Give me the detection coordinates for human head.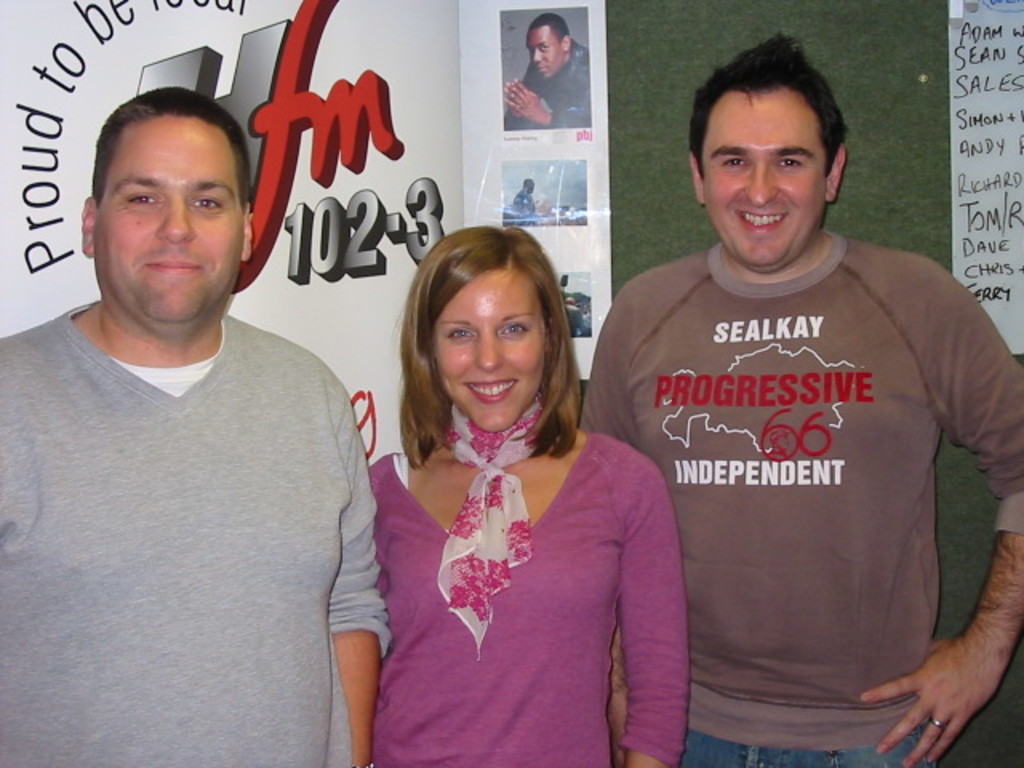
<region>522, 14, 574, 77</region>.
